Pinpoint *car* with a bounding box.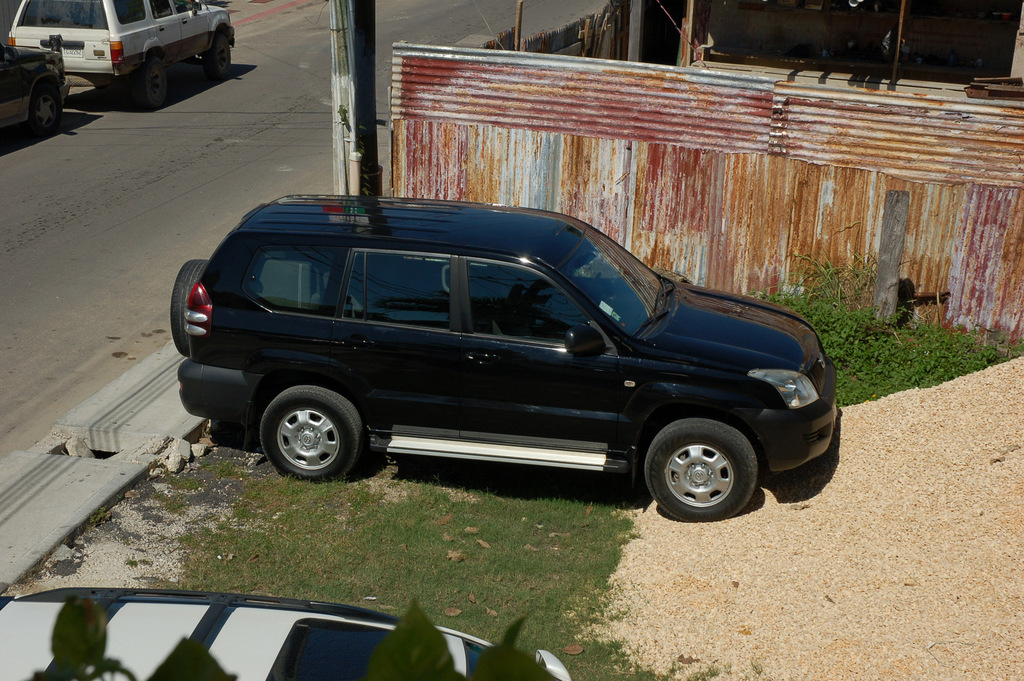
locate(175, 196, 847, 521).
